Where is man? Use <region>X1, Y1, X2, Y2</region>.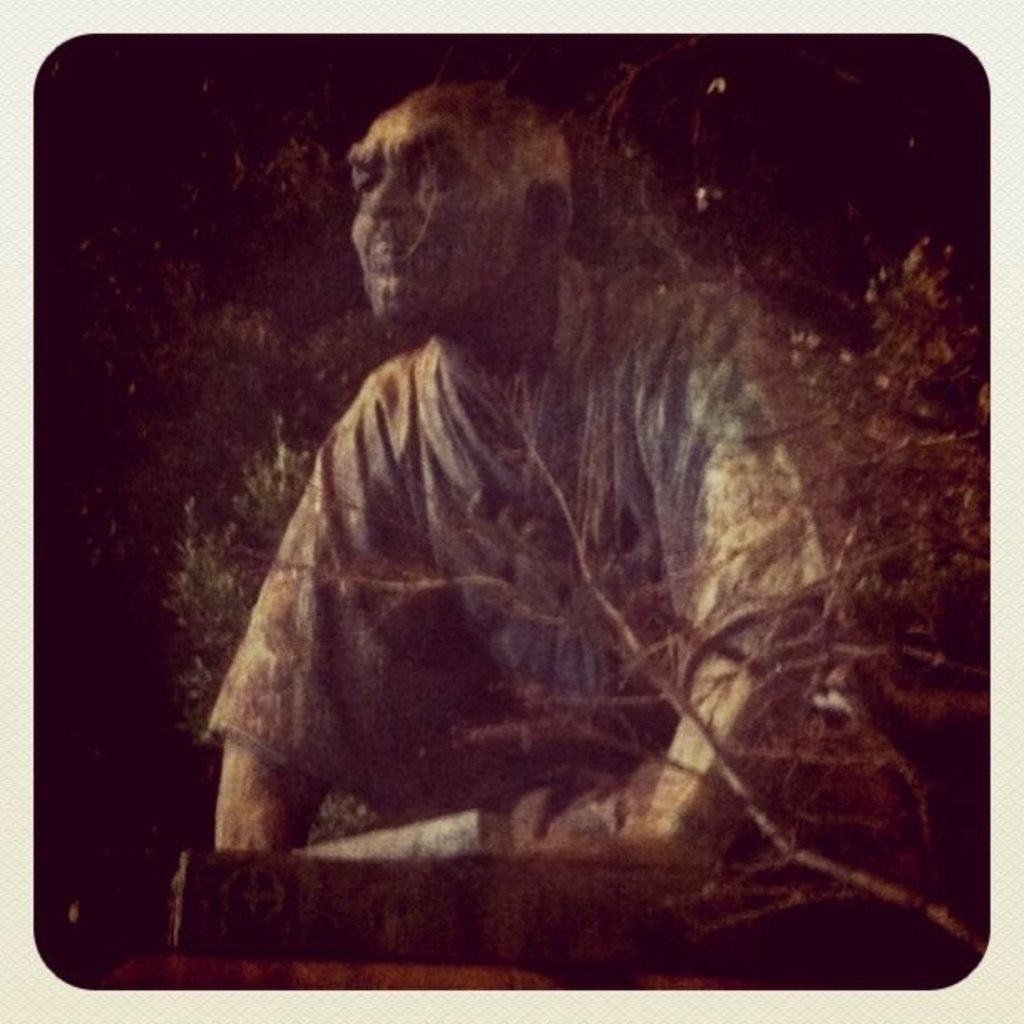
<region>79, 55, 955, 987</region>.
